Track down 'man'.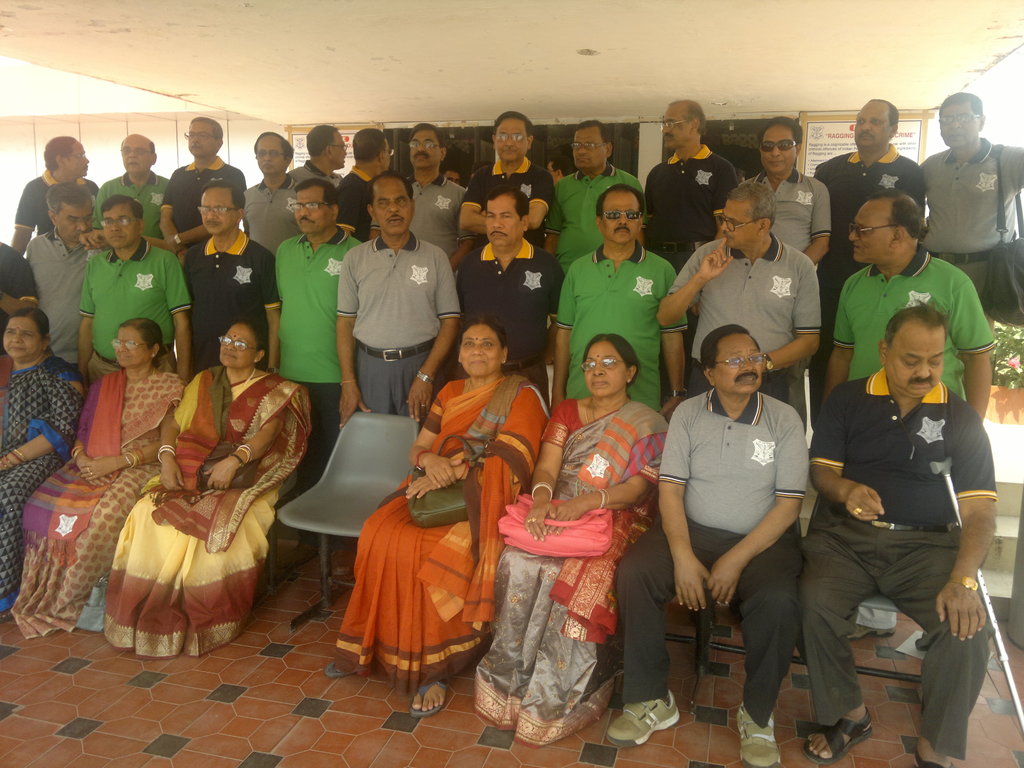
Tracked to 653,182,826,455.
